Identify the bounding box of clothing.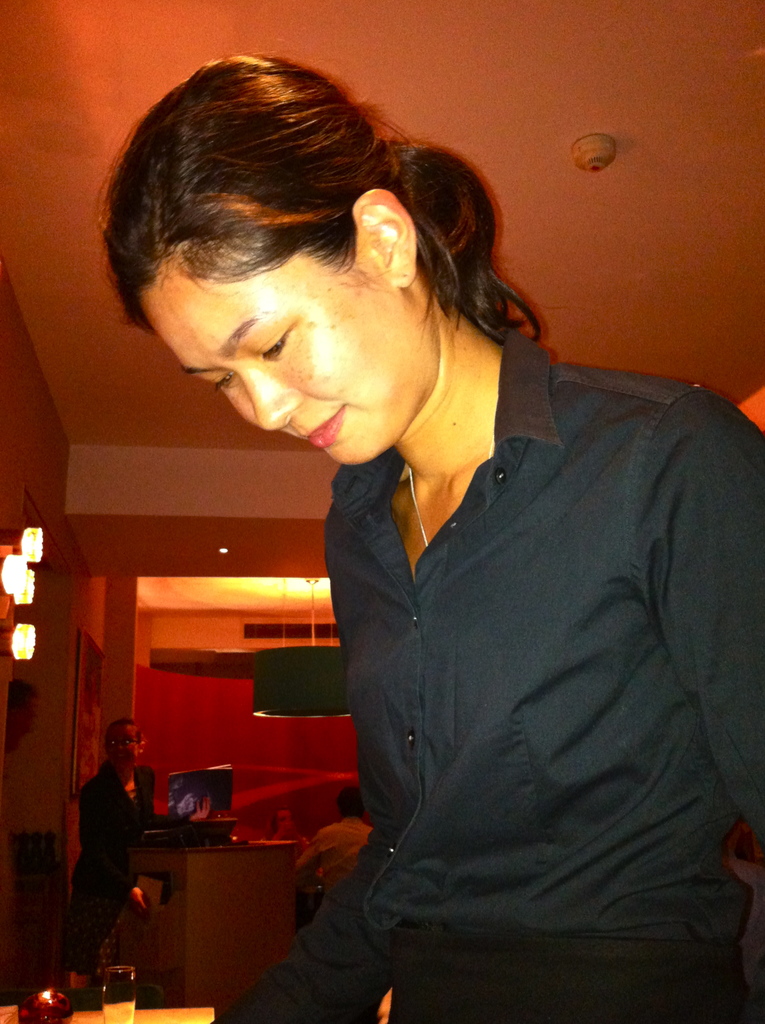
70,760,167,964.
